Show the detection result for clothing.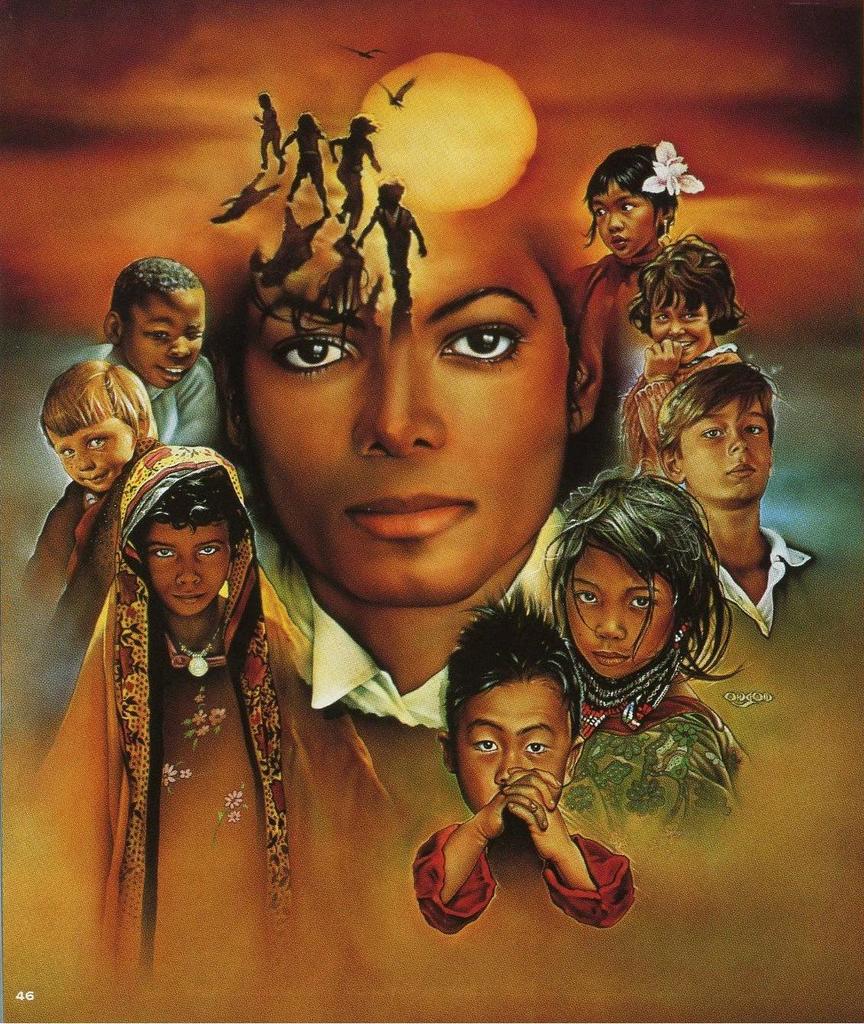
left=15, top=433, right=136, bottom=682.
